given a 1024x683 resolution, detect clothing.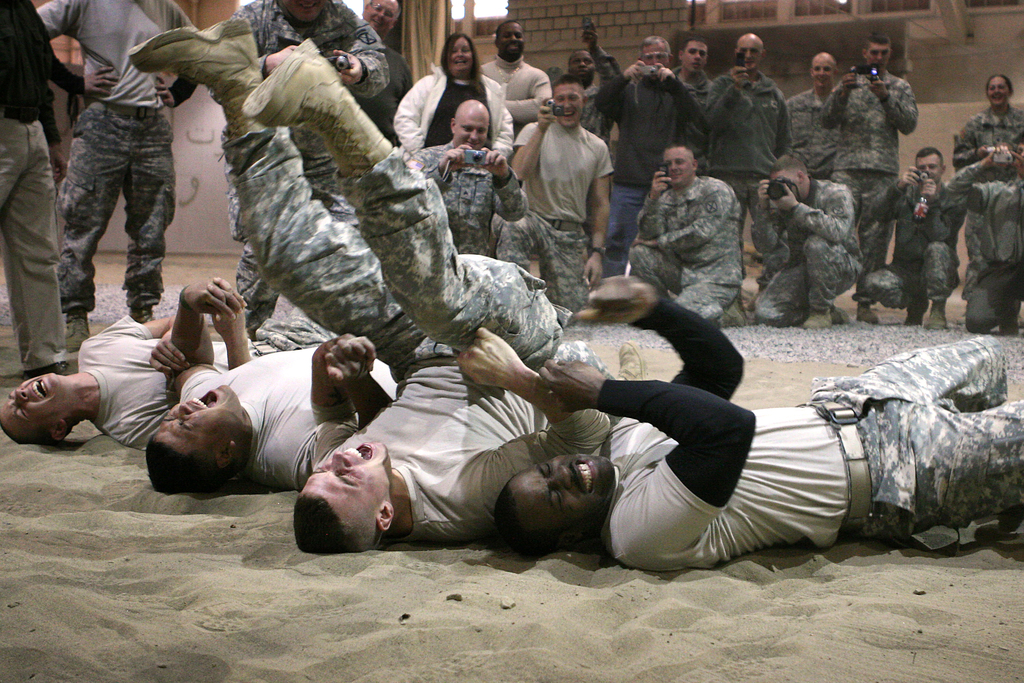
[480, 57, 552, 135].
